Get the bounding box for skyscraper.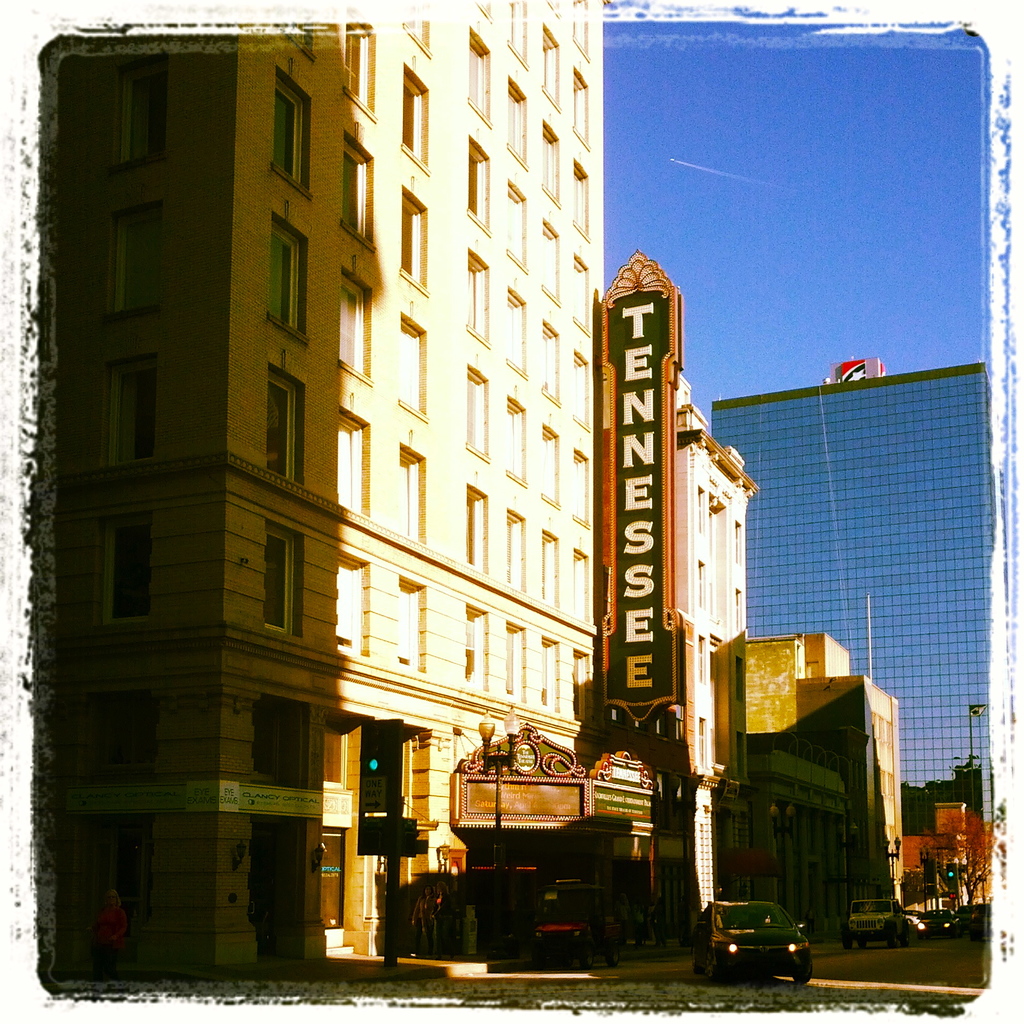
[x1=778, y1=317, x2=1003, y2=810].
